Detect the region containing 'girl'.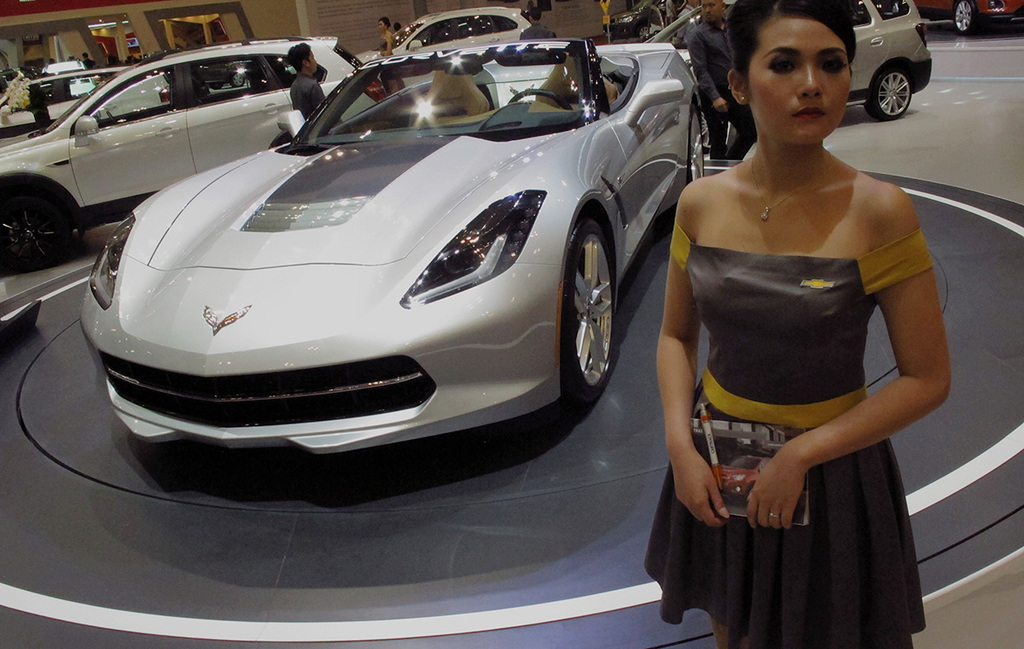
crop(643, 0, 952, 648).
